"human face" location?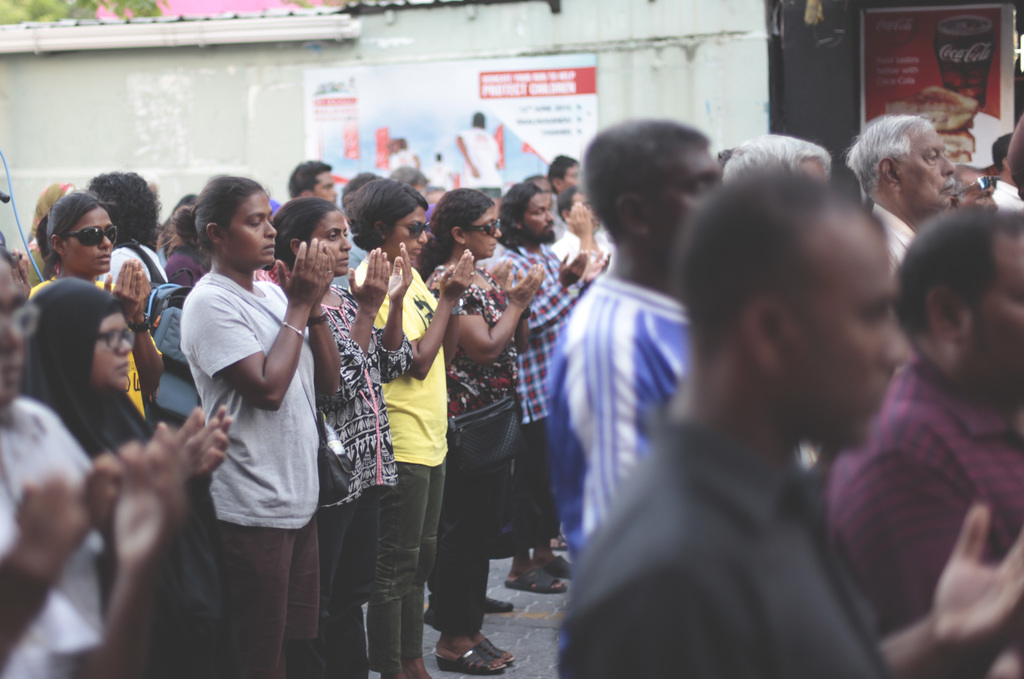
(1, 257, 28, 409)
